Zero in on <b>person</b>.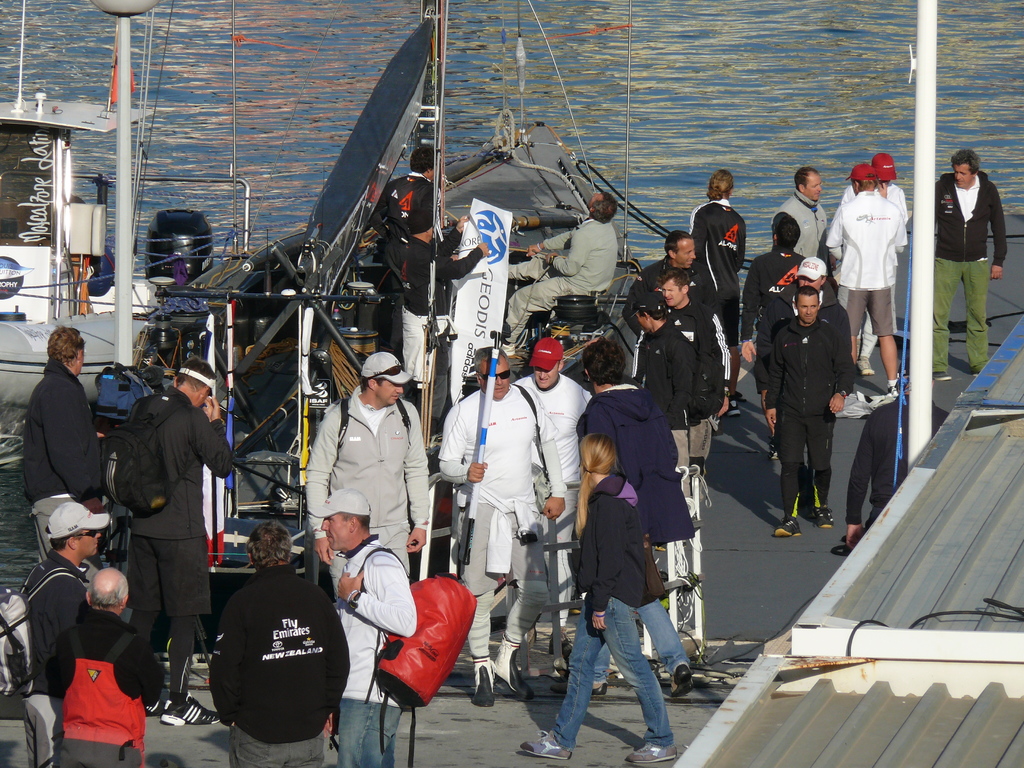
Zeroed in: l=216, t=514, r=349, b=767.
